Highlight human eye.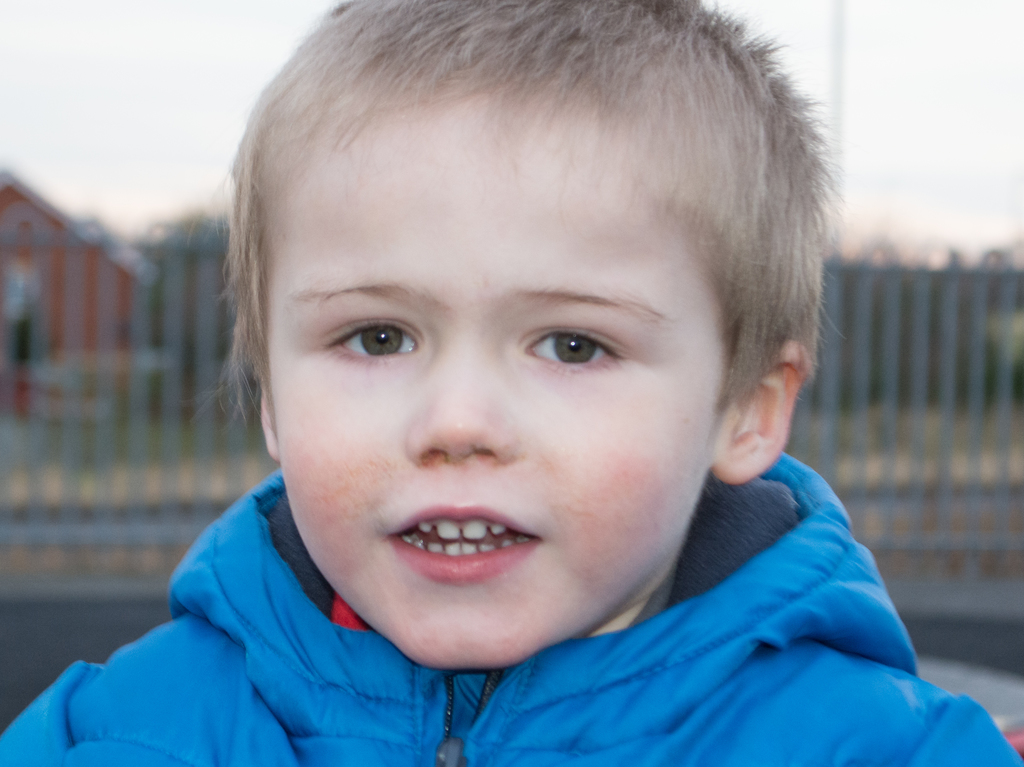
Highlighted region: {"x1": 528, "y1": 321, "x2": 620, "y2": 373}.
